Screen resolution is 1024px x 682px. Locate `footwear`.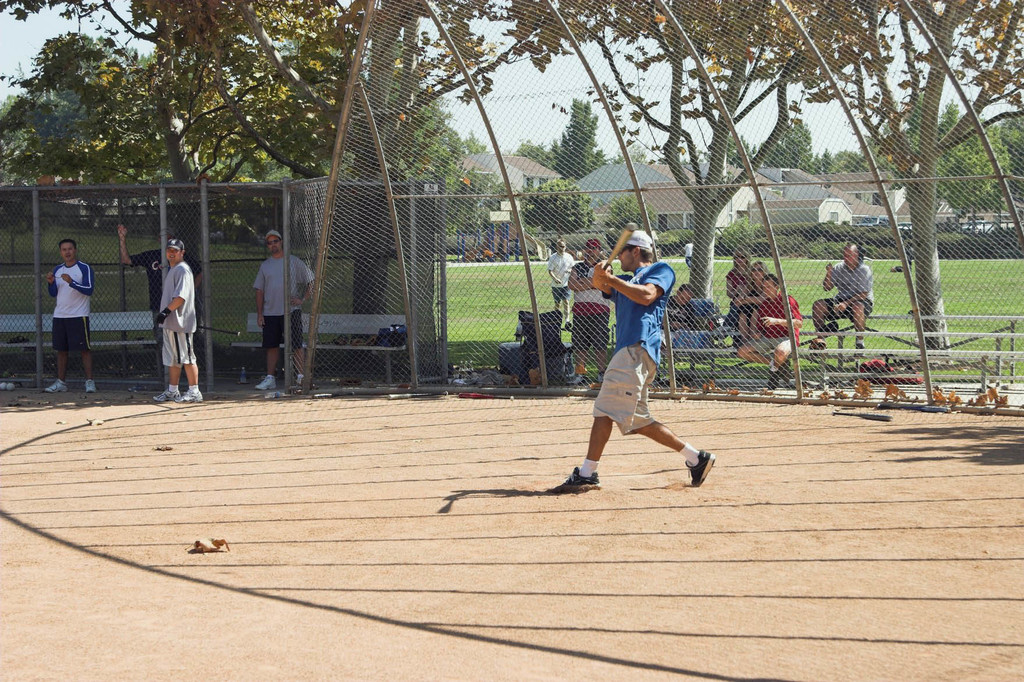
select_region(171, 389, 202, 409).
